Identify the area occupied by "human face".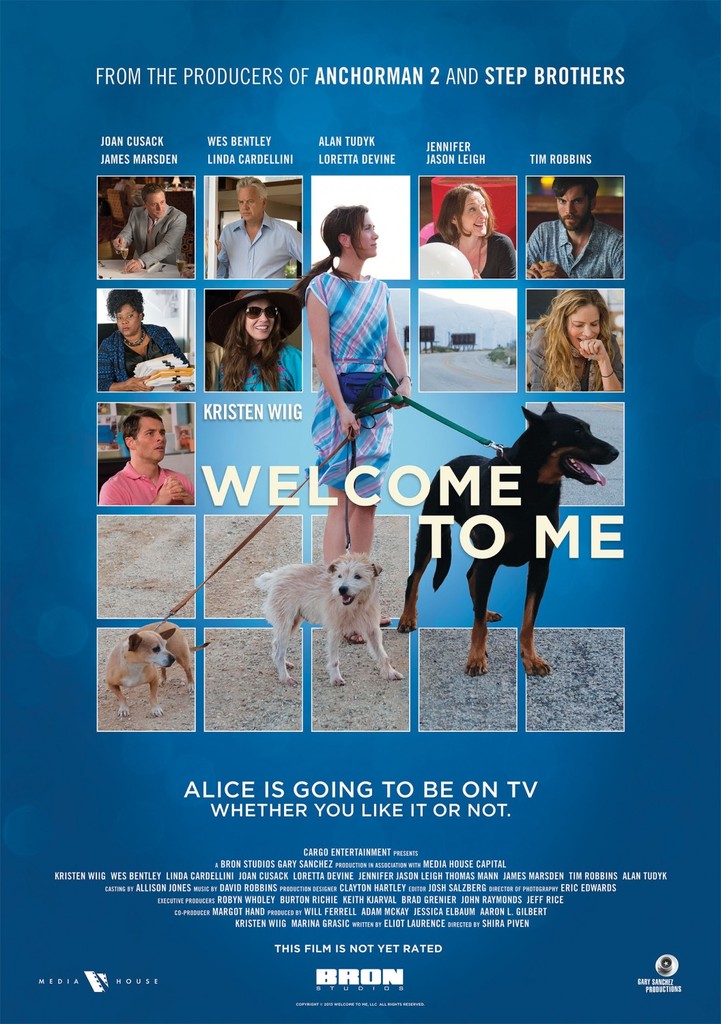
Area: [x1=236, y1=184, x2=264, y2=223].
